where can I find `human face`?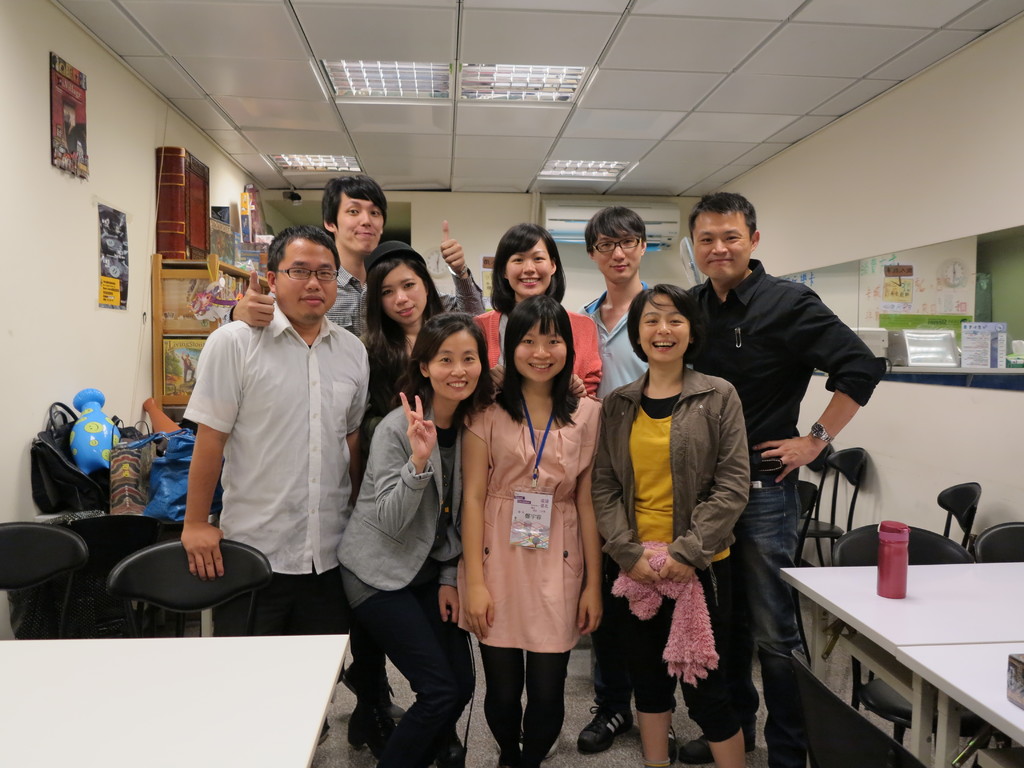
You can find it at bbox=[273, 239, 336, 312].
